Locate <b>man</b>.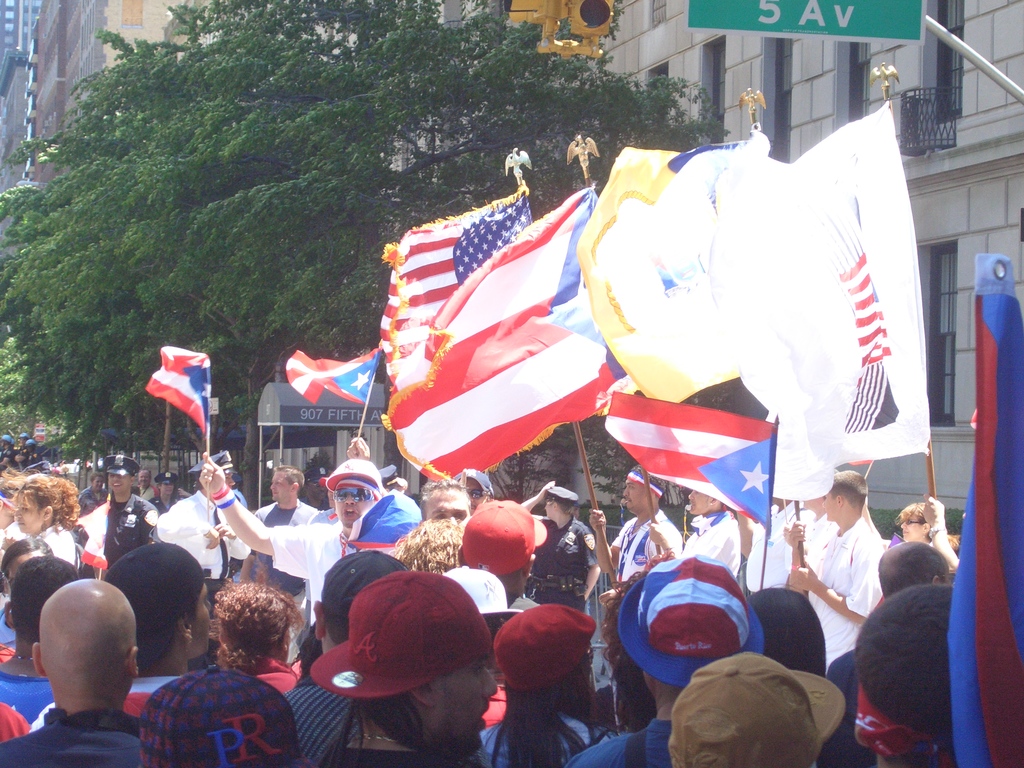
Bounding box: 786:468:886:676.
